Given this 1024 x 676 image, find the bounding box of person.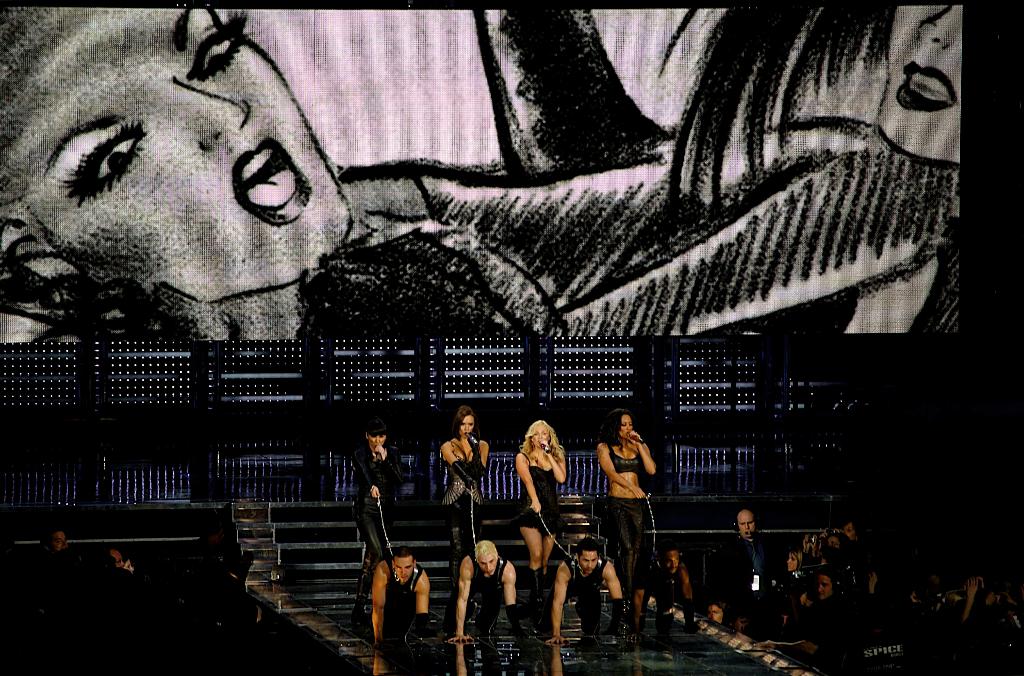
box(545, 543, 630, 642).
